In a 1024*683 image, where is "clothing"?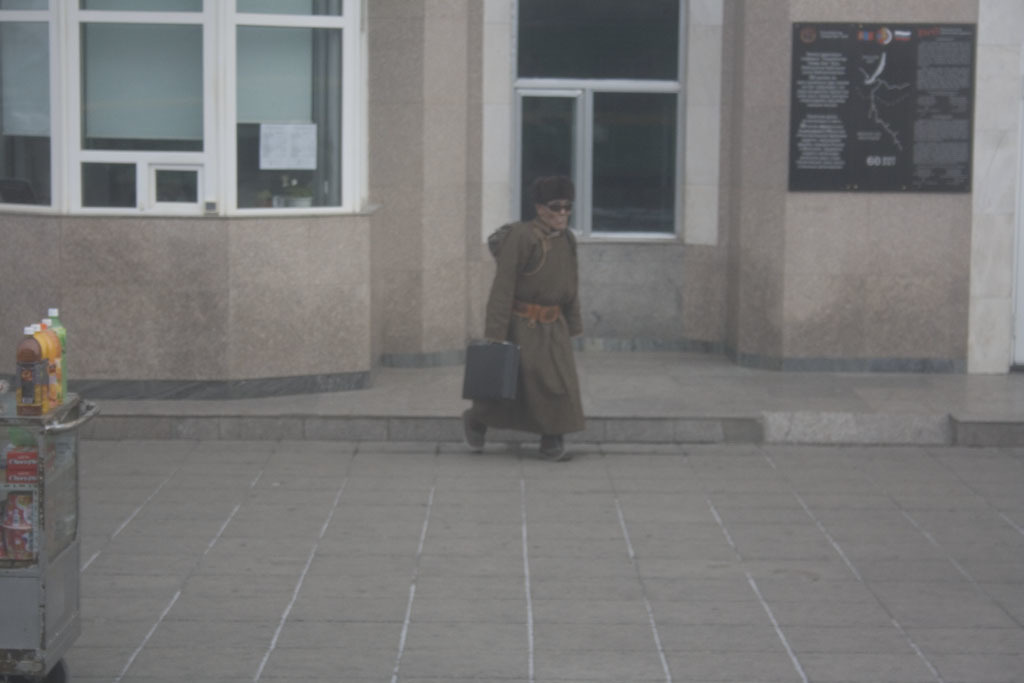
x1=470 y1=203 x2=598 y2=432.
